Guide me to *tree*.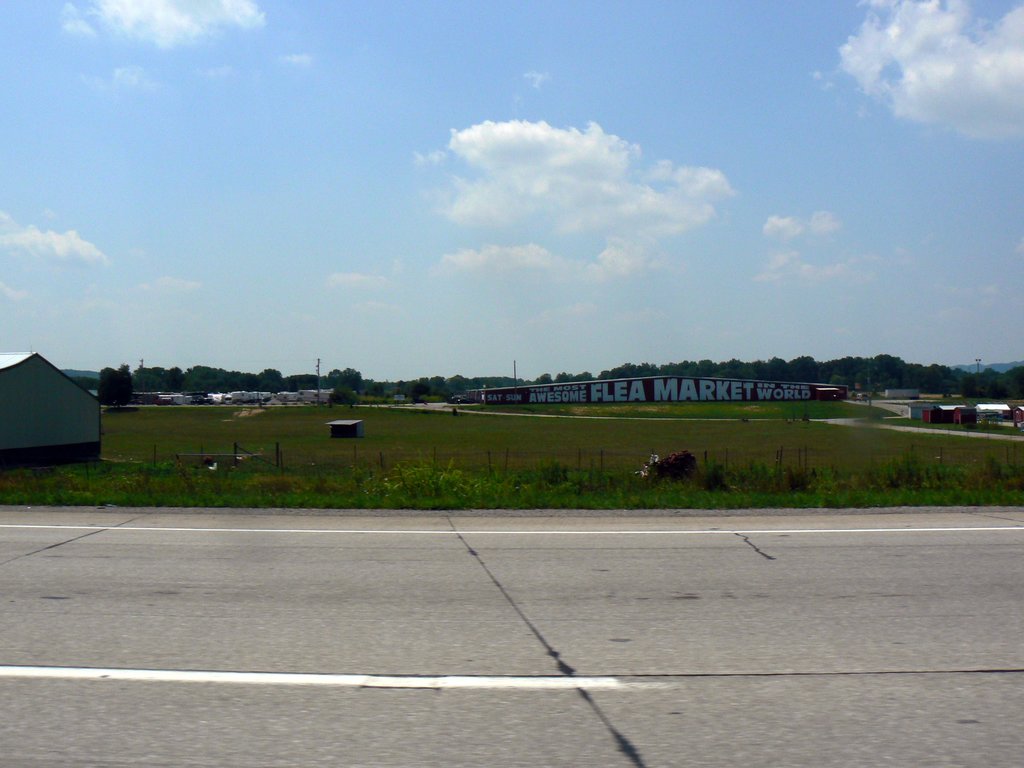
Guidance: [383,376,424,393].
